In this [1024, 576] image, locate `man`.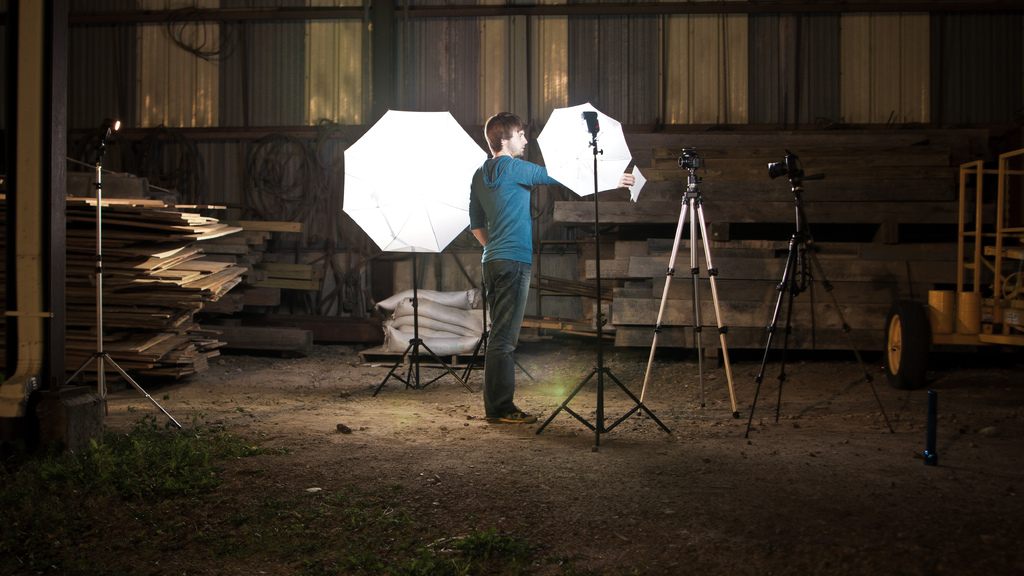
Bounding box: select_region(463, 108, 567, 432).
